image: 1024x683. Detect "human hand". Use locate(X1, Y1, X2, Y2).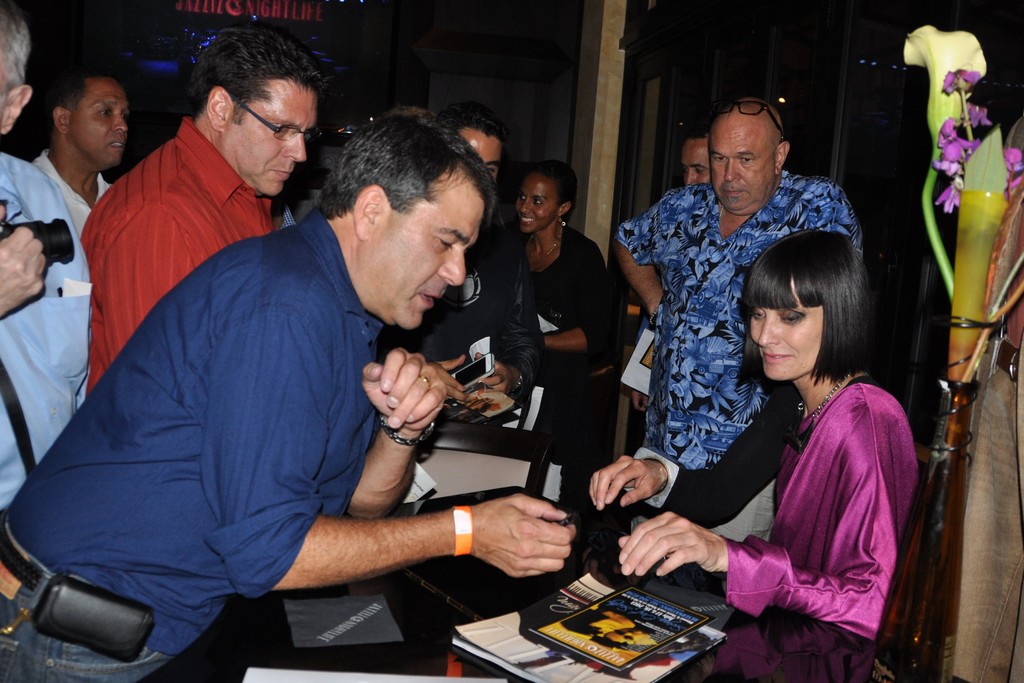
locate(465, 494, 583, 587).
